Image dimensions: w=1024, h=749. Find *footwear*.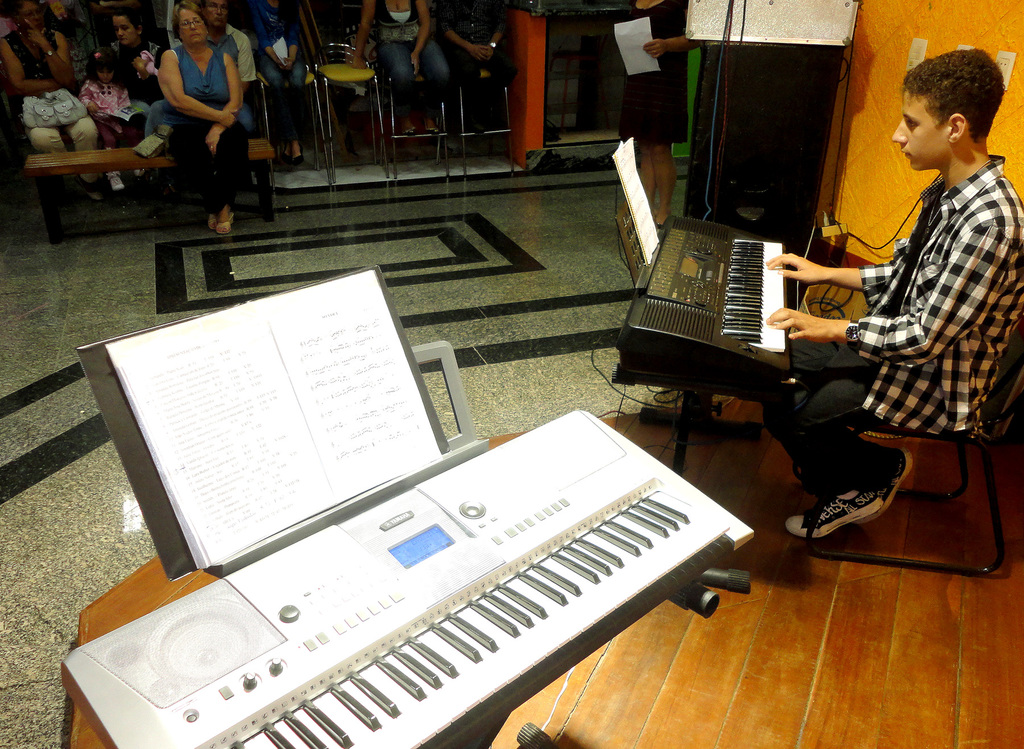
106, 170, 127, 192.
